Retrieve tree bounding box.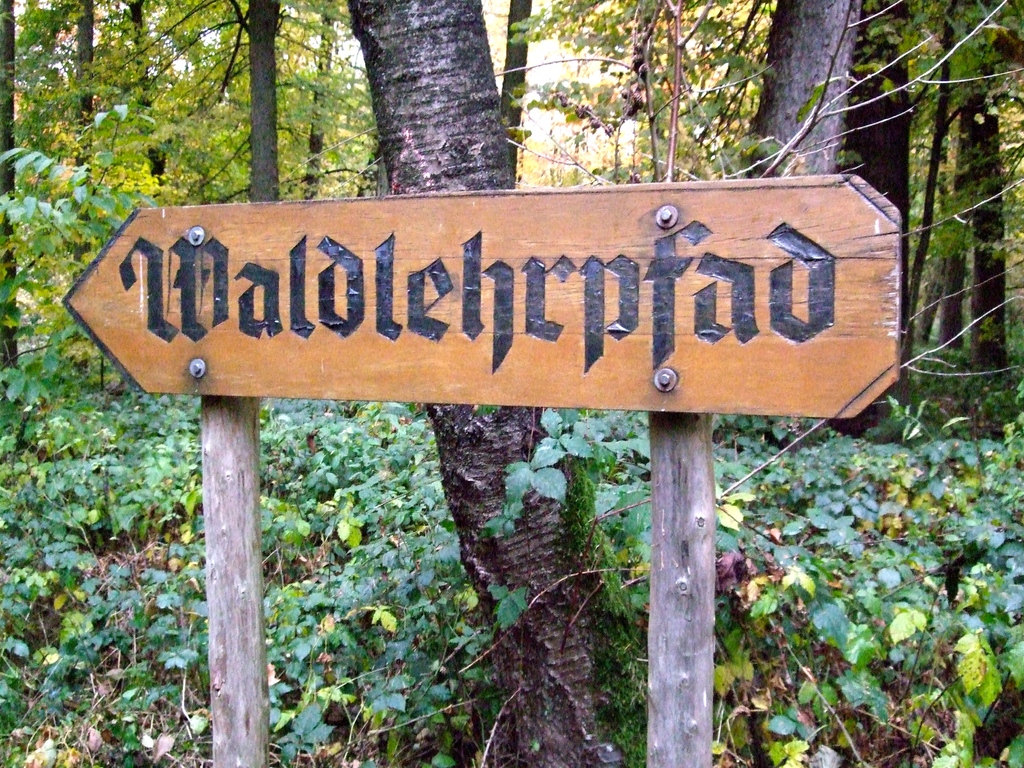
Bounding box: x1=0, y1=0, x2=1023, y2=767.
